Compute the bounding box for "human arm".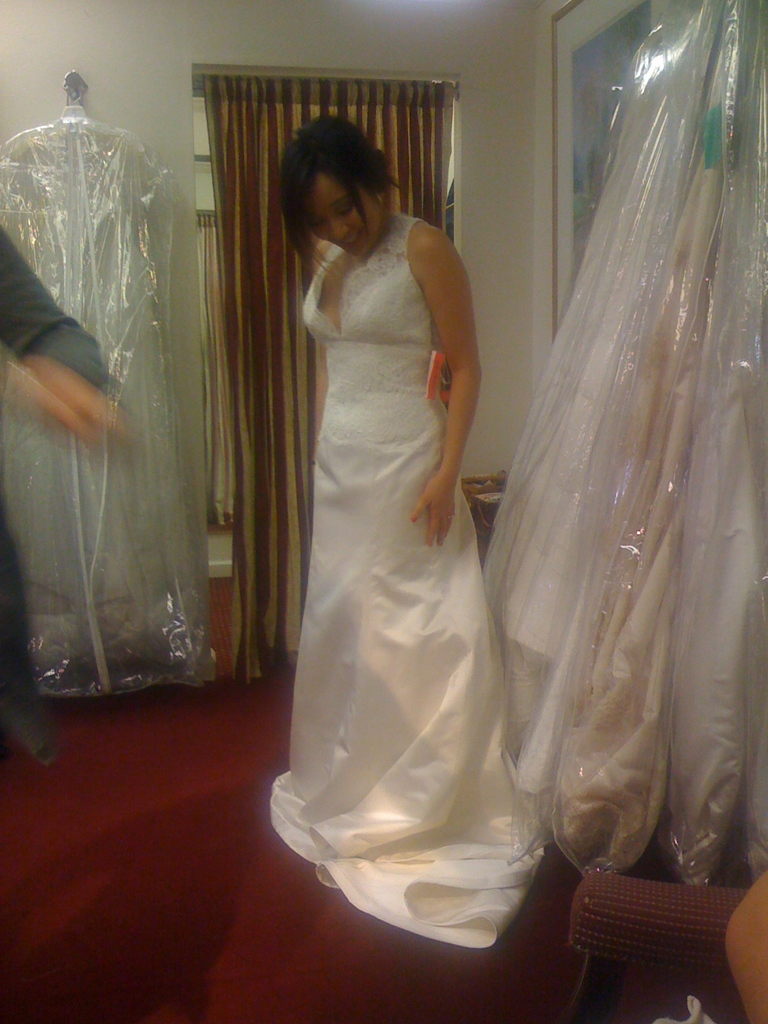
BBox(411, 227, 484, 544).
